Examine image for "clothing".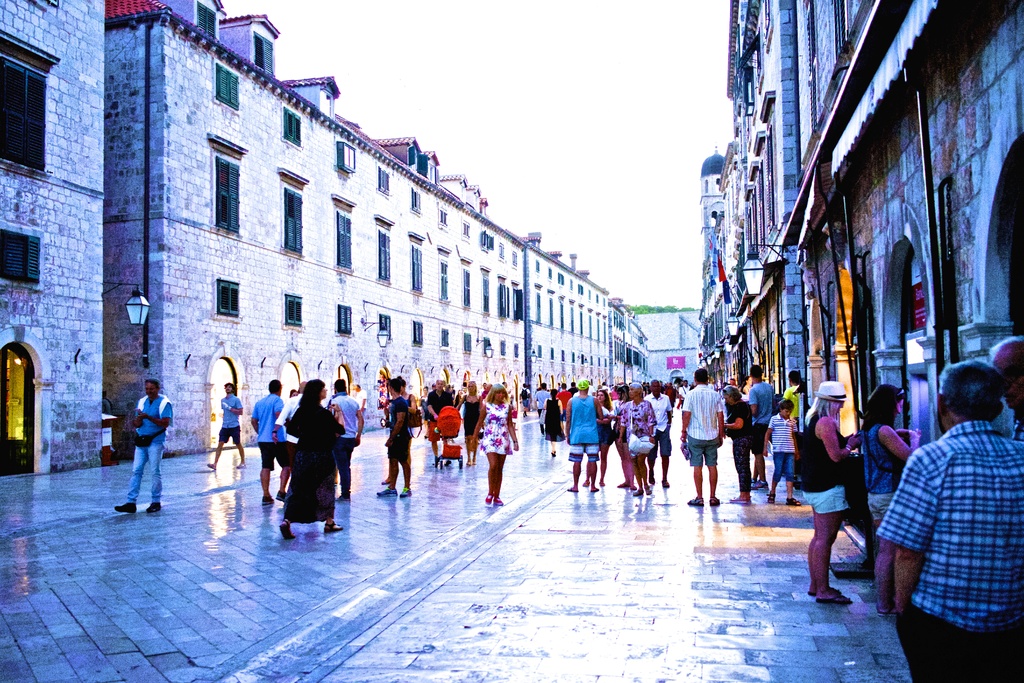
Examination result: Rect(324, 392, 362, 487).
